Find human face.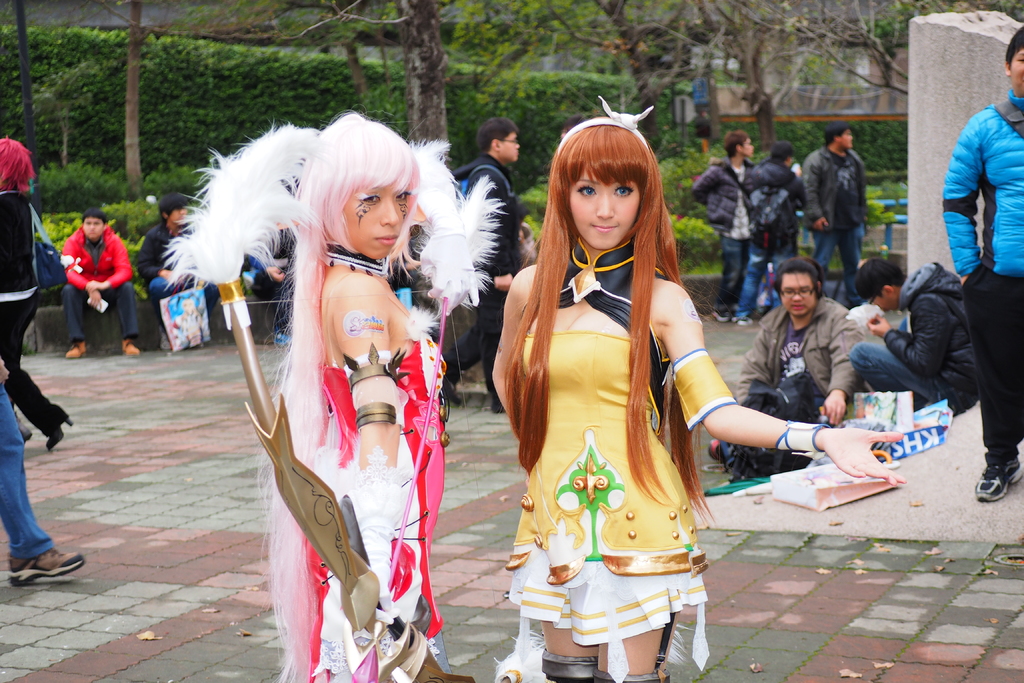
locate(838, 129, 856, 151).
